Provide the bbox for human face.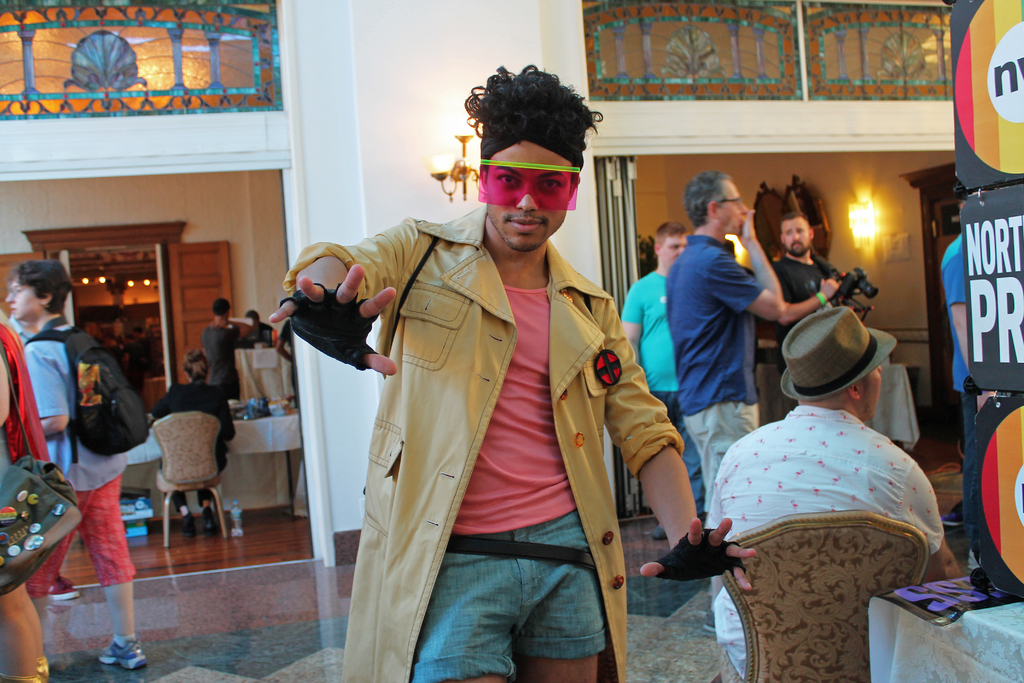
<region>486, 140, 573, 251</region>.
